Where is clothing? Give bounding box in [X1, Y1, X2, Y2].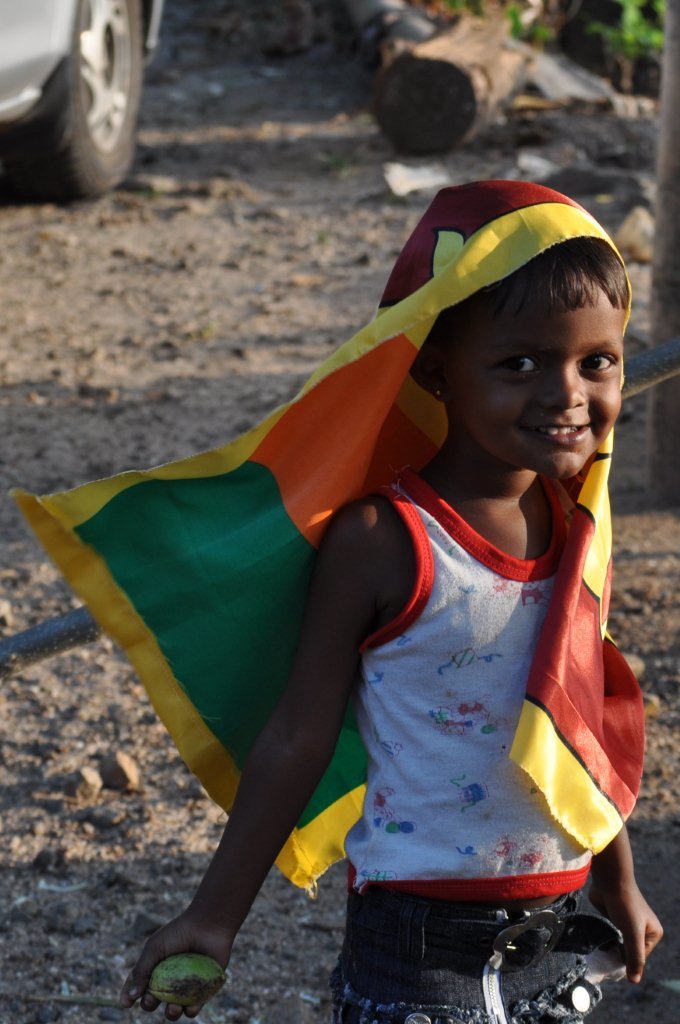
[344, 464, 590, 888].
